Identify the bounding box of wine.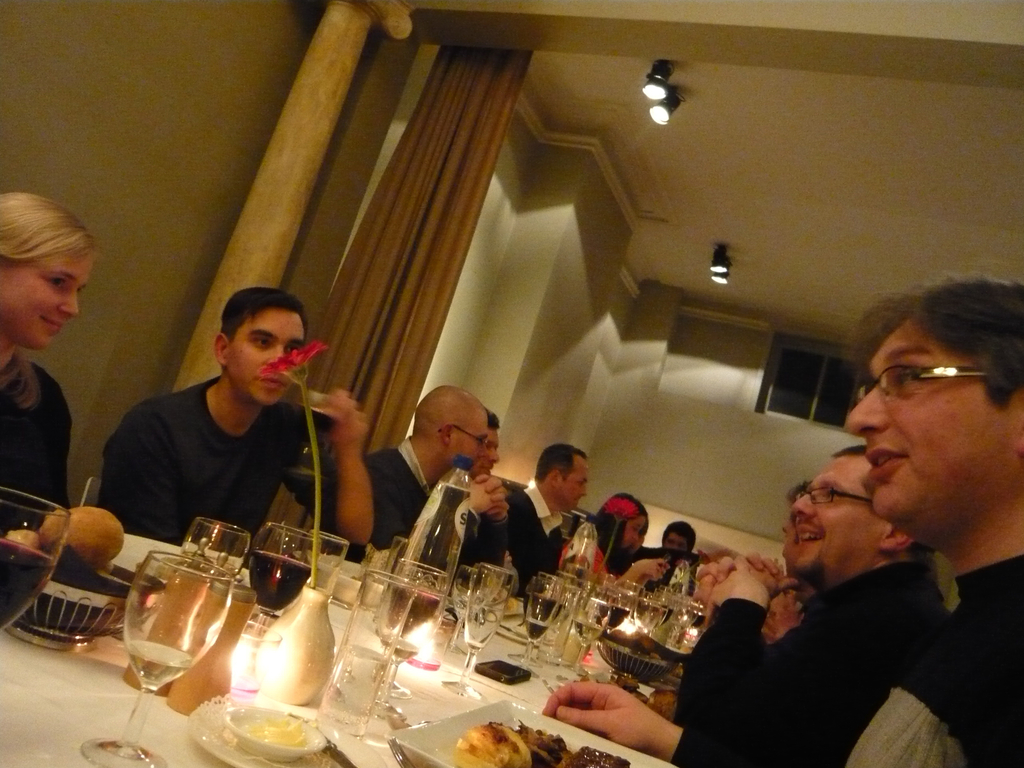
0:539:57:630.
